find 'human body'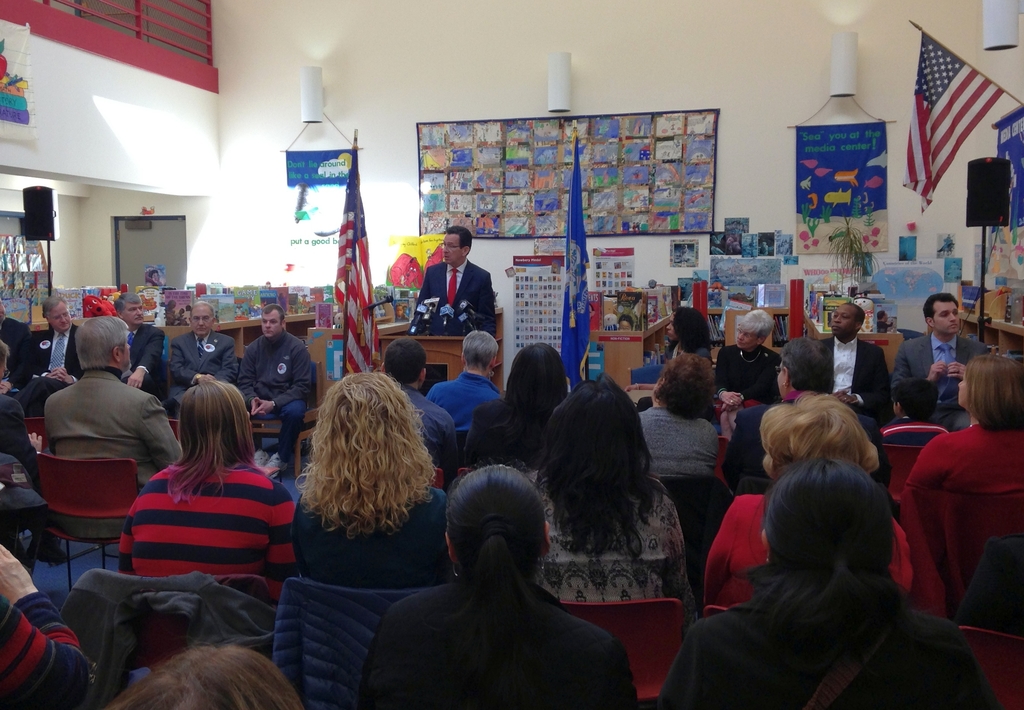
{"left": 402, "top": 381, "right": 457, "bottom": 475}
